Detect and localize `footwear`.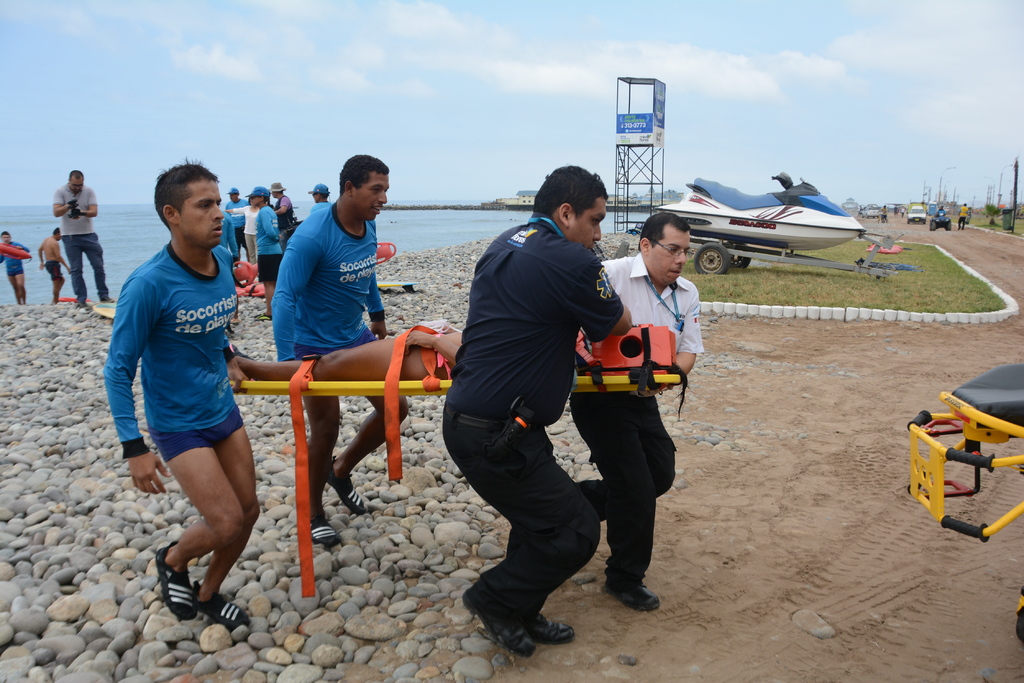
Localized at bbox=(332, 452, 371, 516).
